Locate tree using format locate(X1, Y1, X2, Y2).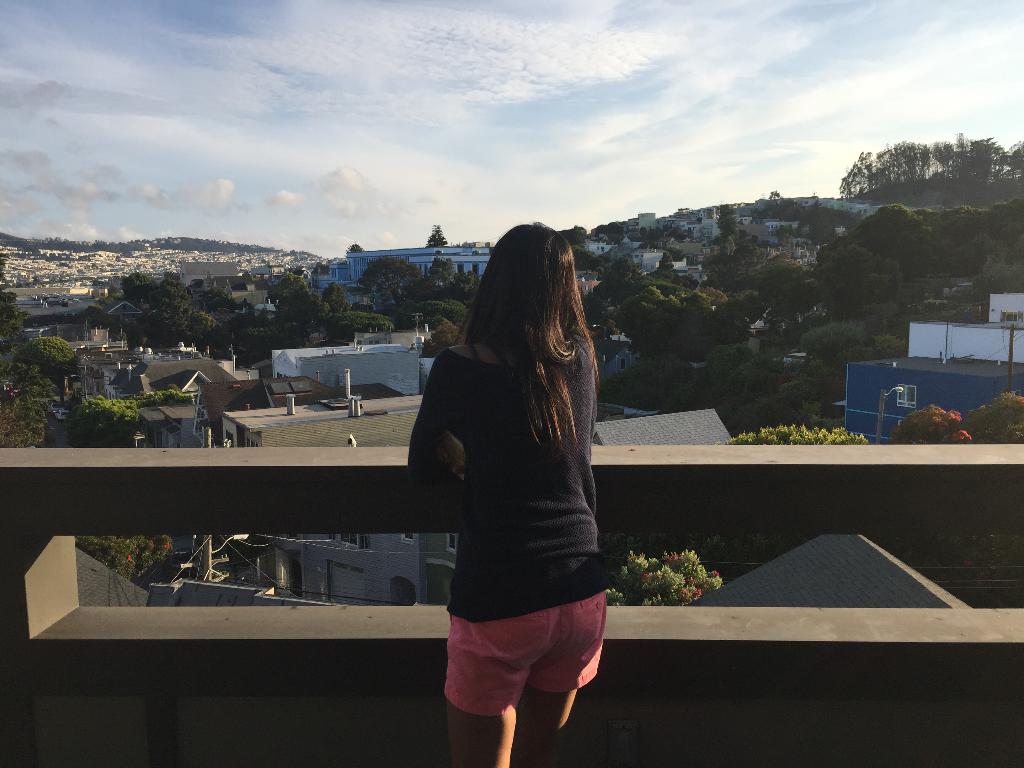
locate(454, 269, 483, 304).
